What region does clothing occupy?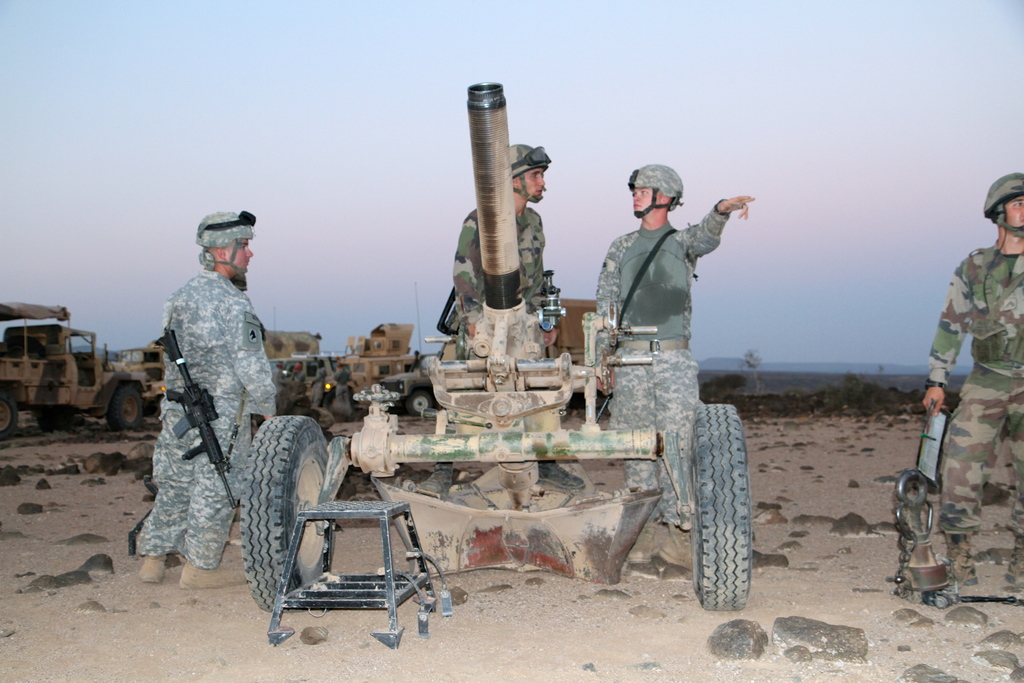
<region>589, 201, 725, 529</region>.
